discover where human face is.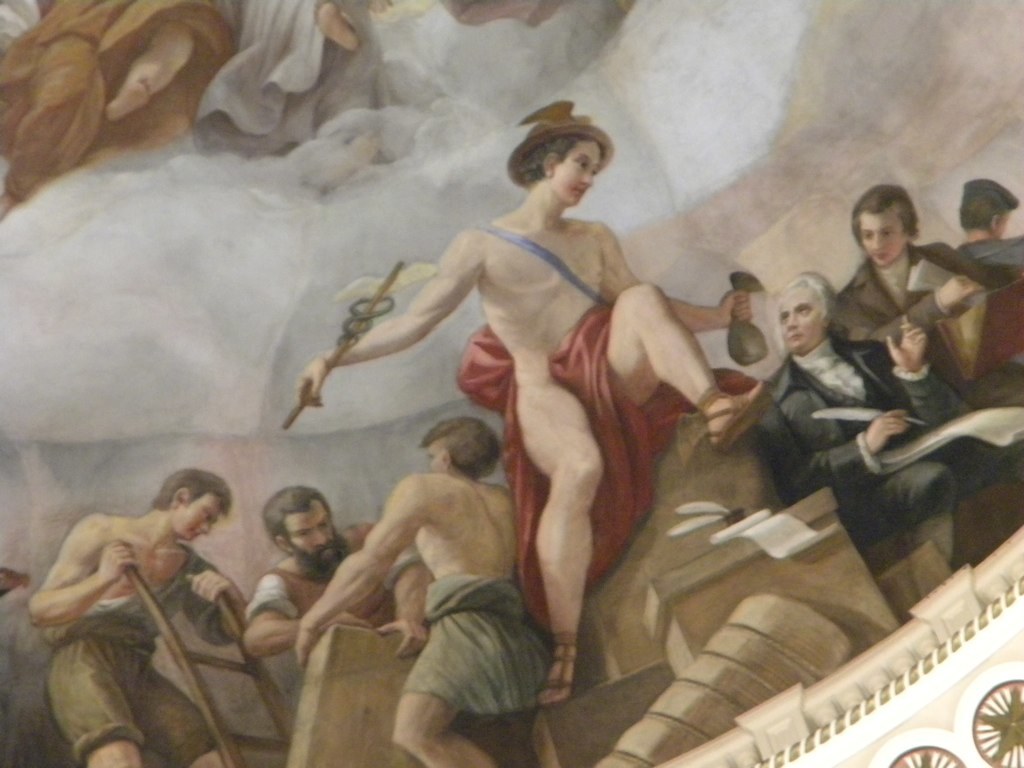
Discovered at bbox=[285, 502, 335, 571].
